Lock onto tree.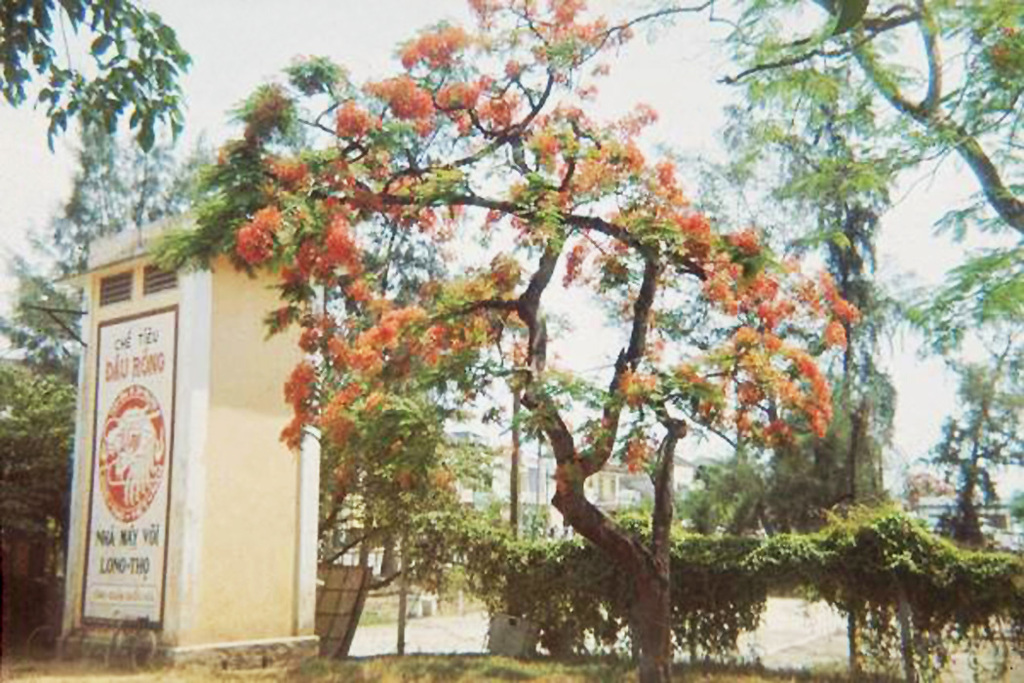
Locked: l=118, t=0, r=921, b=657.
